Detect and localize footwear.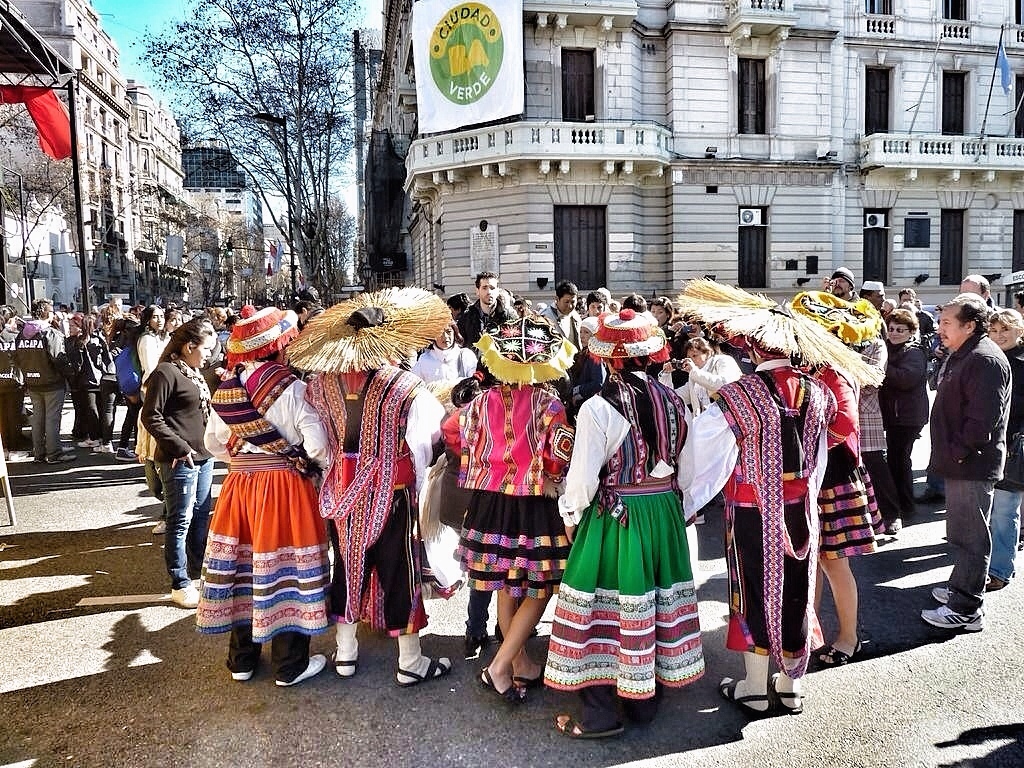
Localized at select_region(460, 628, 487, 667).
